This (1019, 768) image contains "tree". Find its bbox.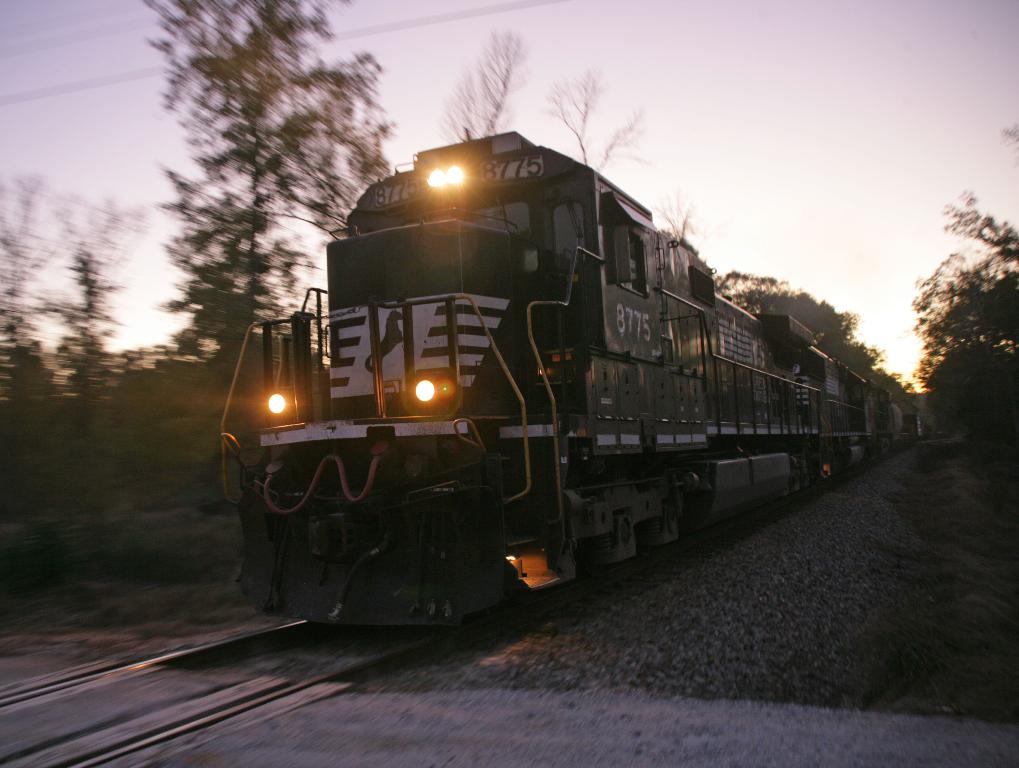
x1=910 y1=194 x2=1018 y2=468.
